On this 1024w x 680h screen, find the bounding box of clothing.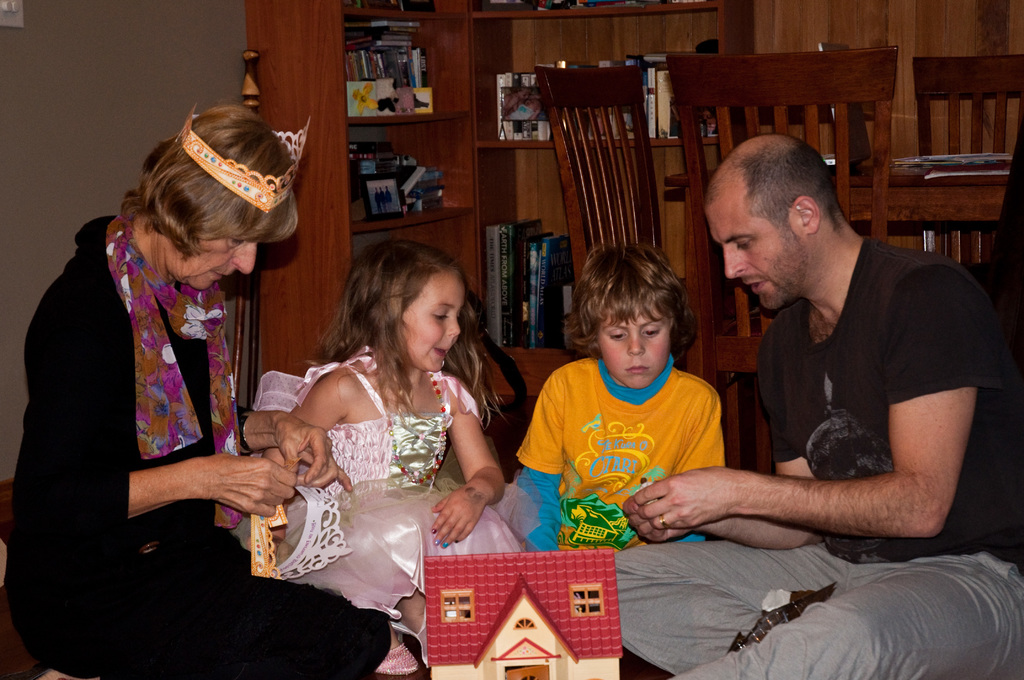
Bounding box: 14, 206, 434, 679.
